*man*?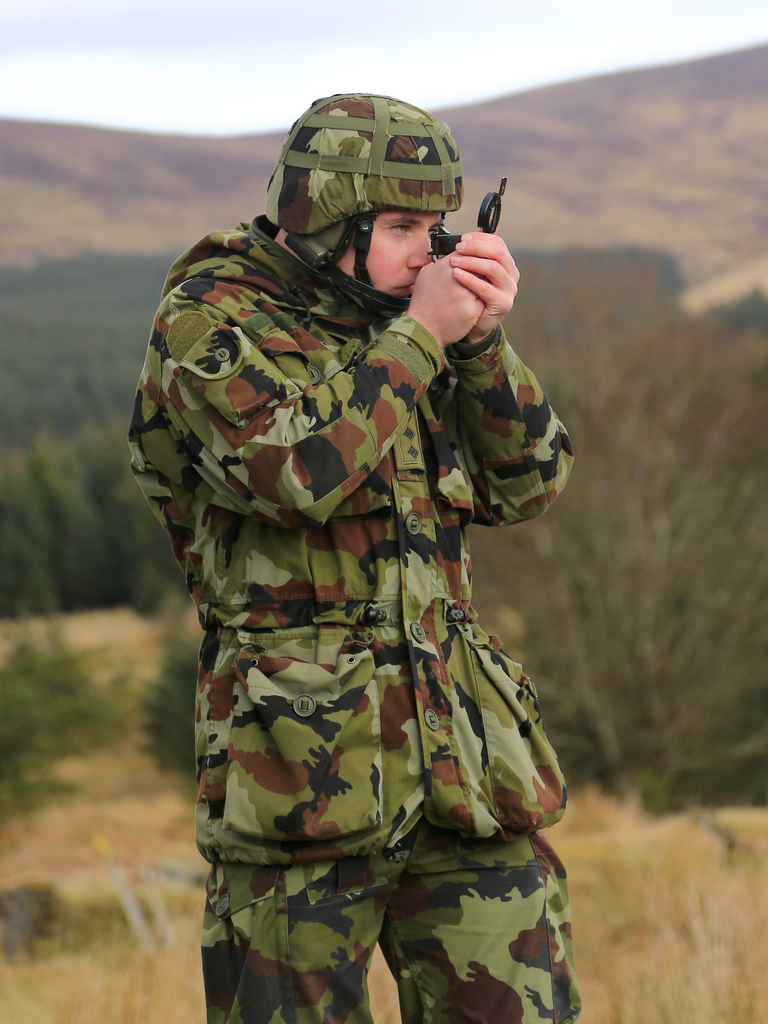
region(118, 87, 611, 1023)
